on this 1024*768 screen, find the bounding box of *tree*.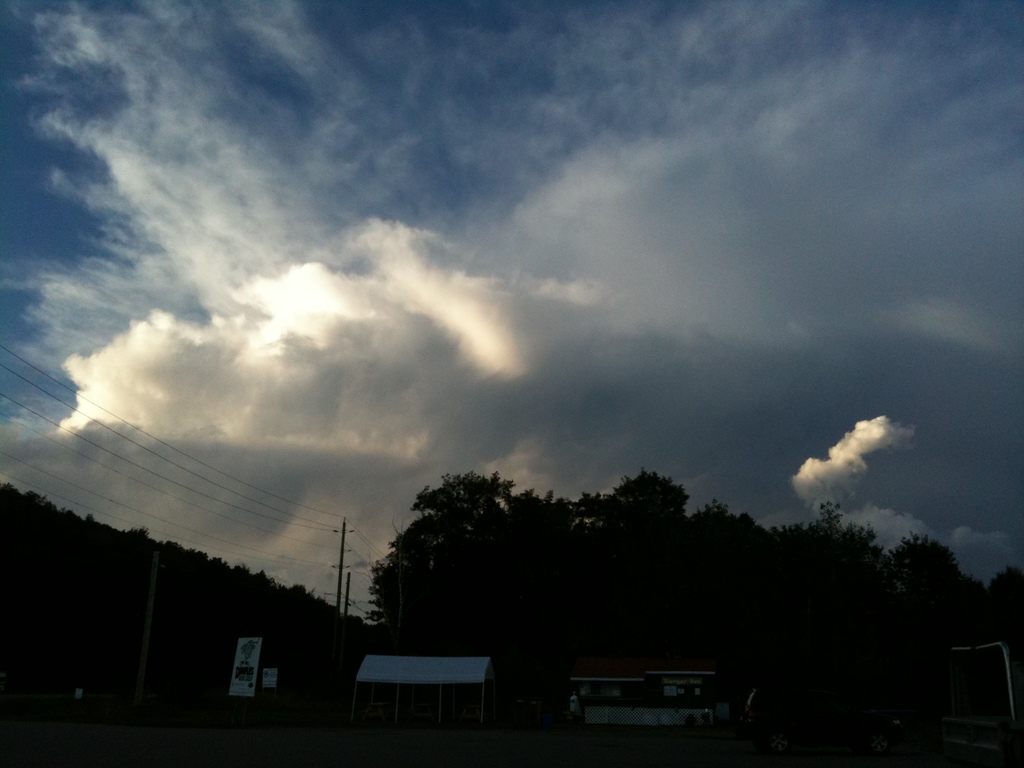
Bounding box: x1=361, y1=467, x2=548, y2=634.
